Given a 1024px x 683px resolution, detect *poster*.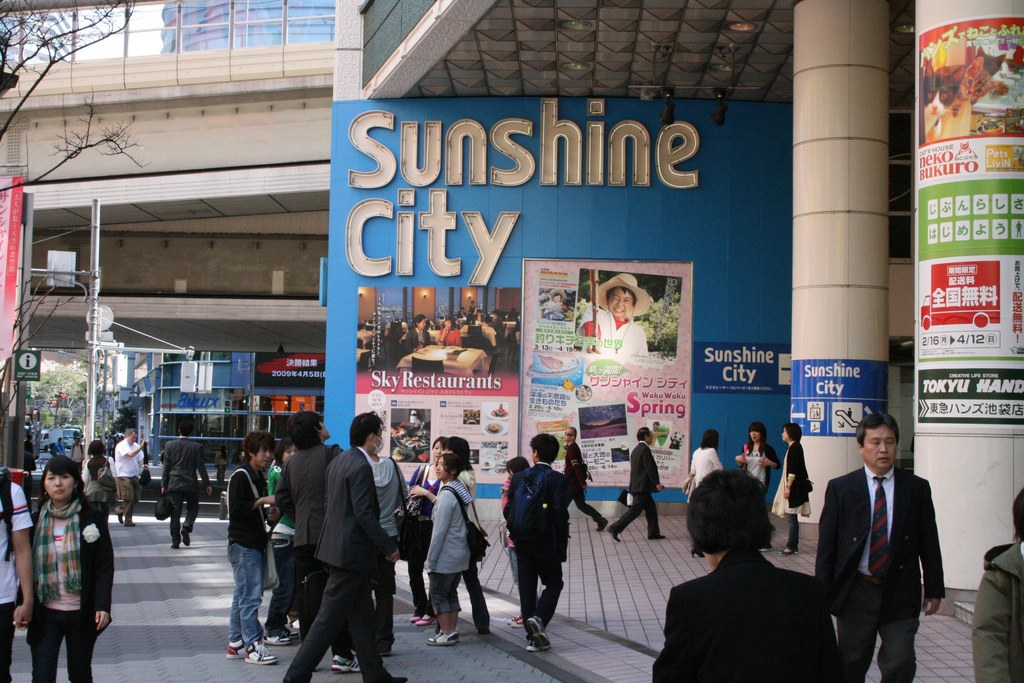
select_region(698, 340, 795, 395).
